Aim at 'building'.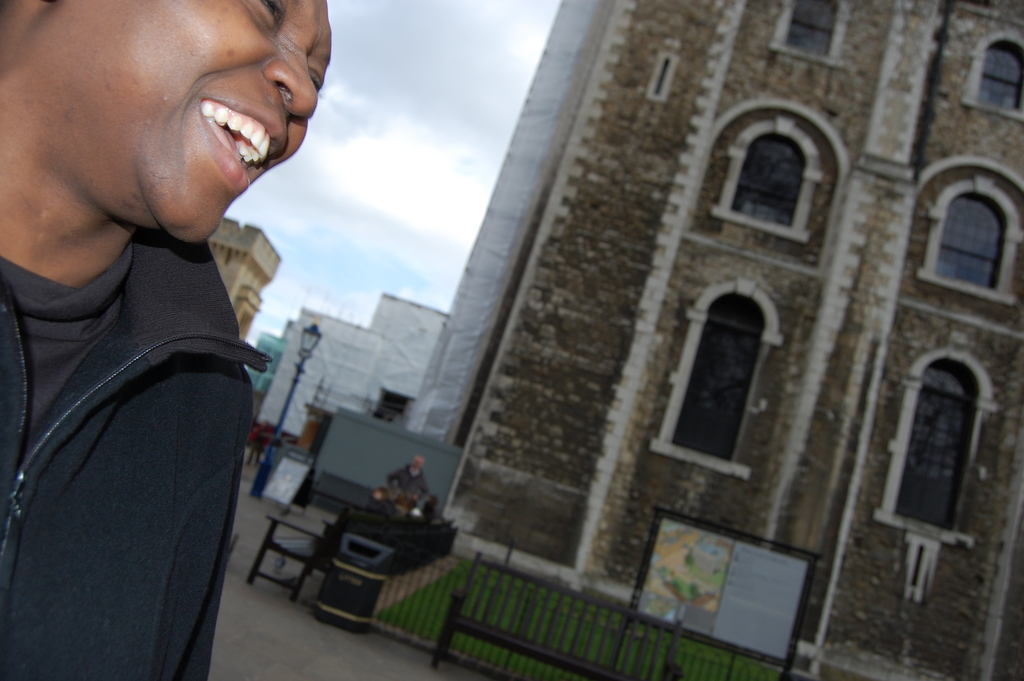
Aimed at 205, 209, 284, 342.
